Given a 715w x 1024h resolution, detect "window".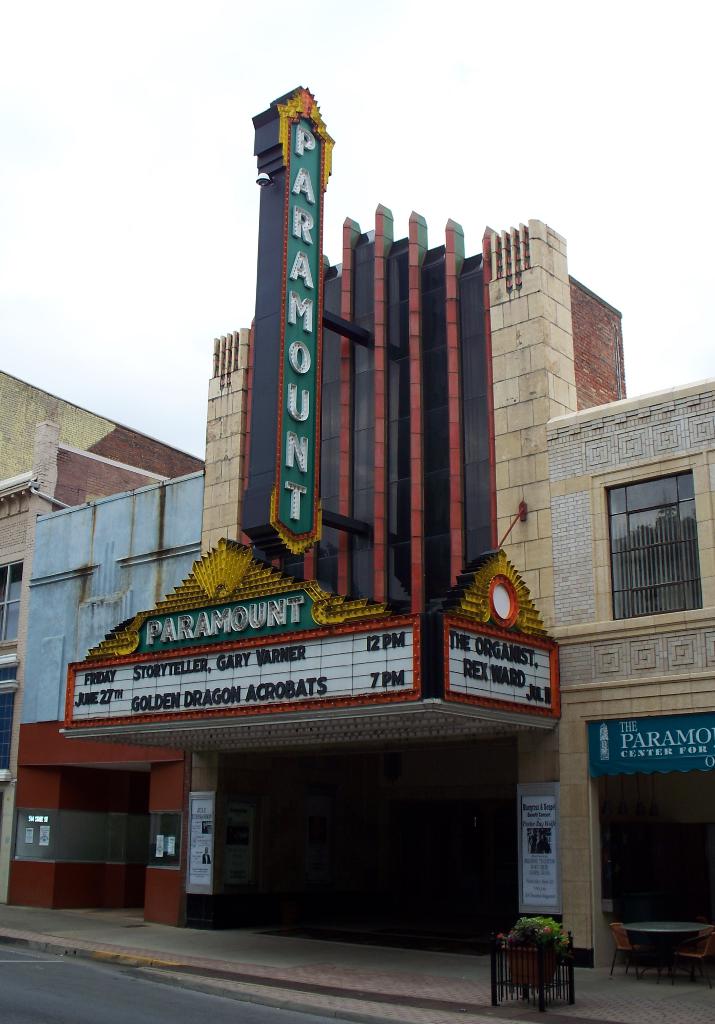
bbox=(0, 560, 21, 648).
